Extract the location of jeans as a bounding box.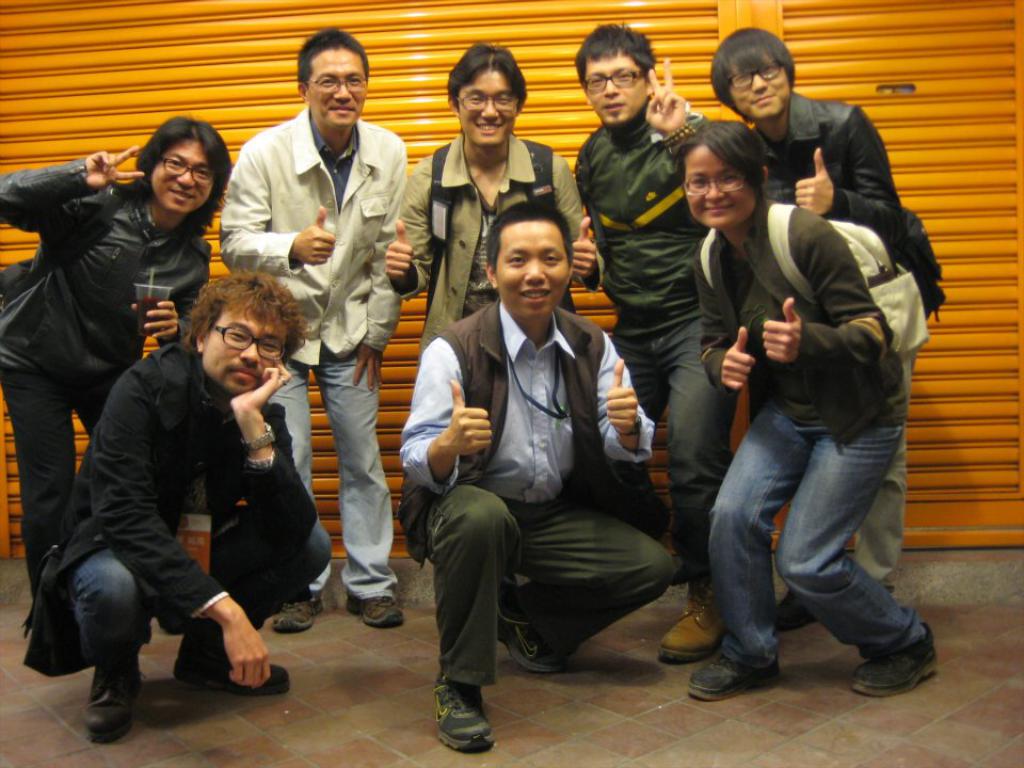
left=433, top=477, right=677, bottom=685.
